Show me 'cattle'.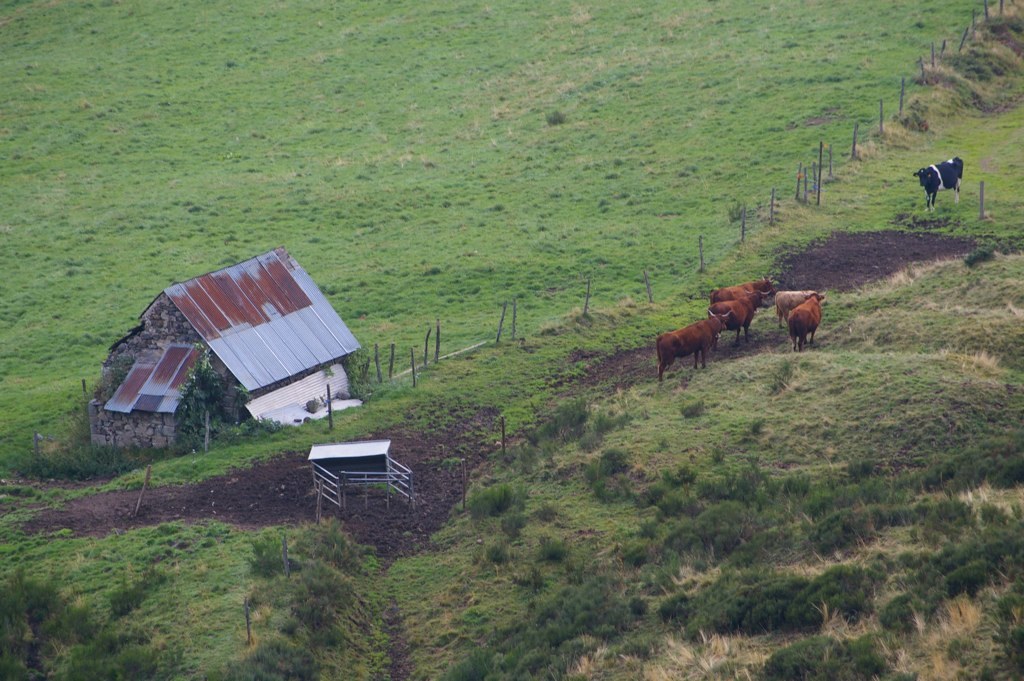
'cattle' is here: l=653, t=311, r=727, b=379.
